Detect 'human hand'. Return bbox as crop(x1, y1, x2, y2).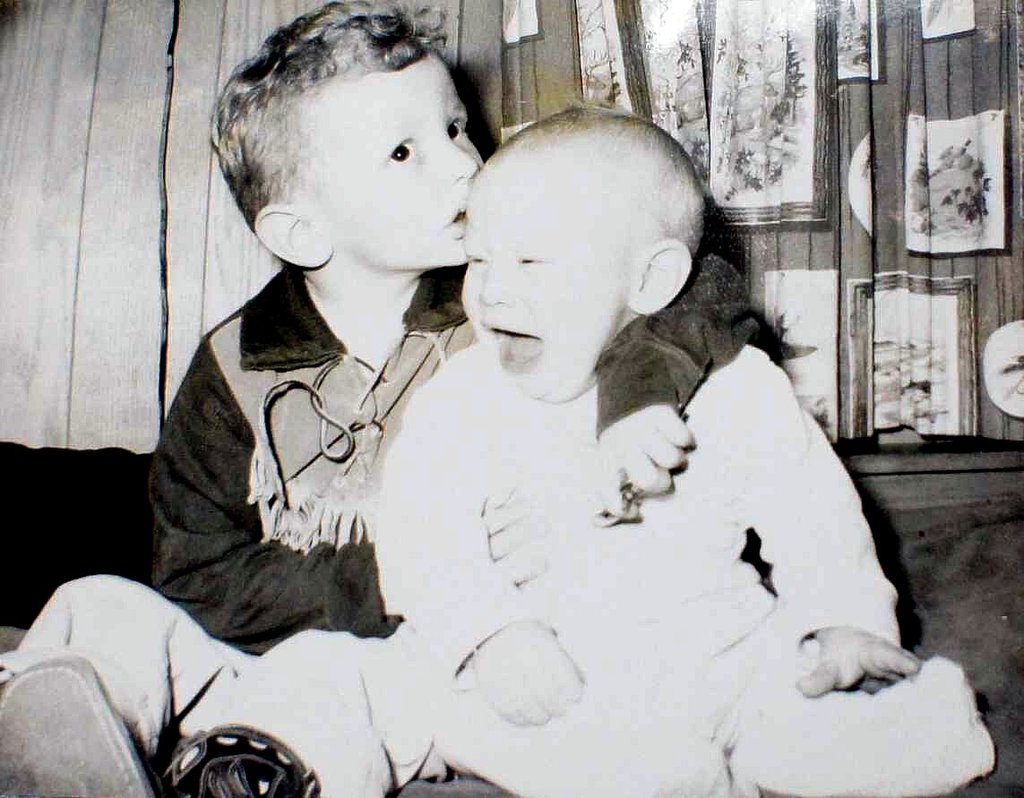
crop(476, 493, 554, 587).
